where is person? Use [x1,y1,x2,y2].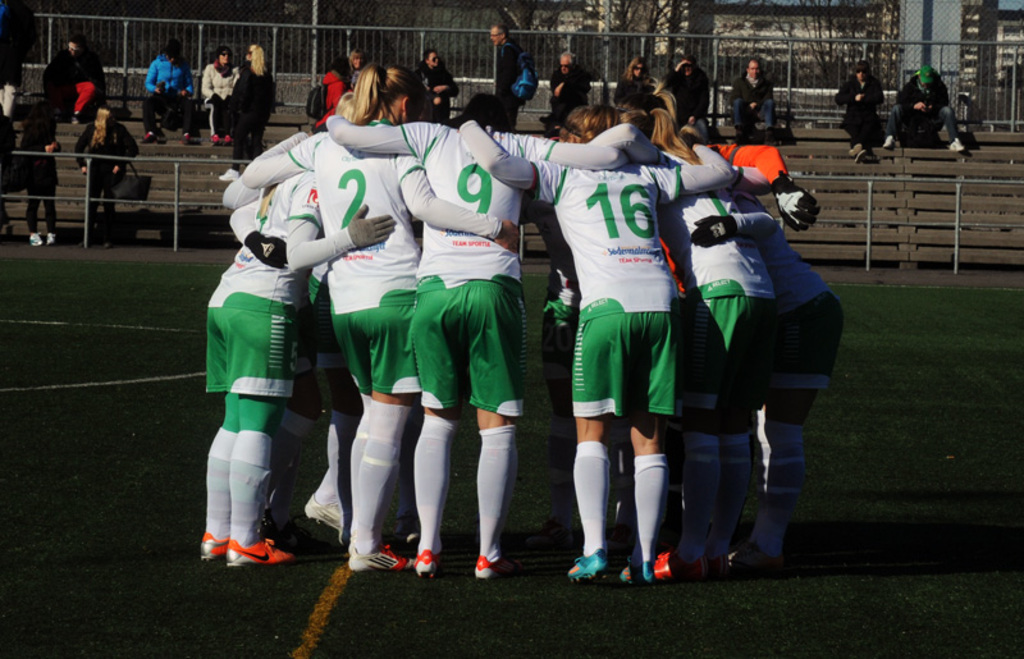
[618,52,657,109].
